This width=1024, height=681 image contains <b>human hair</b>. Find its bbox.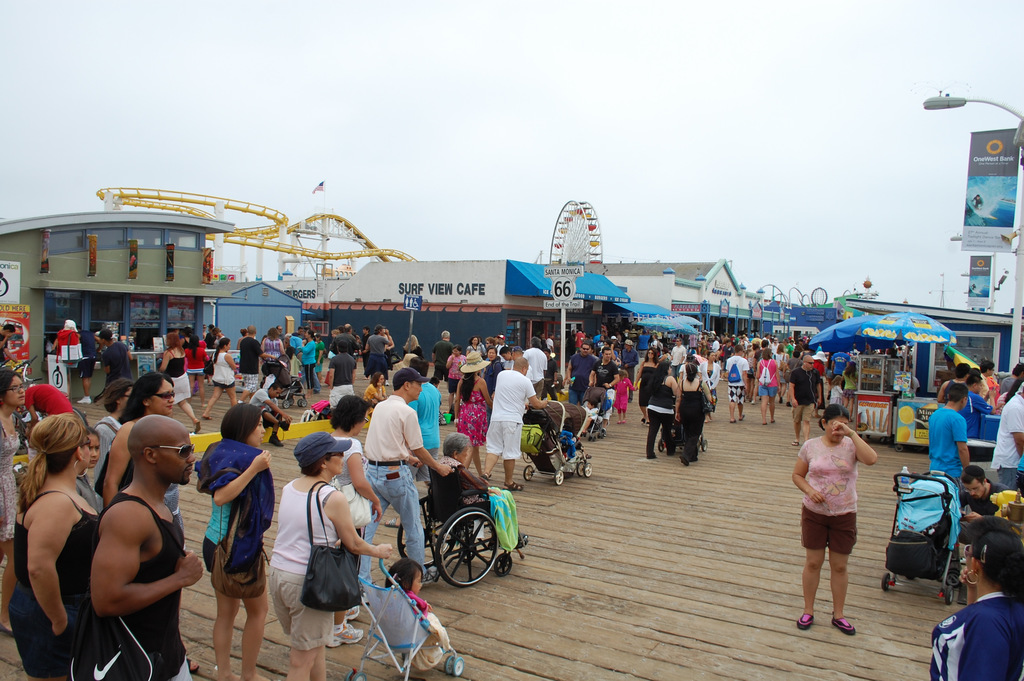
pyautogui.locateOnScreen(1012, 363, 1023, 375).
